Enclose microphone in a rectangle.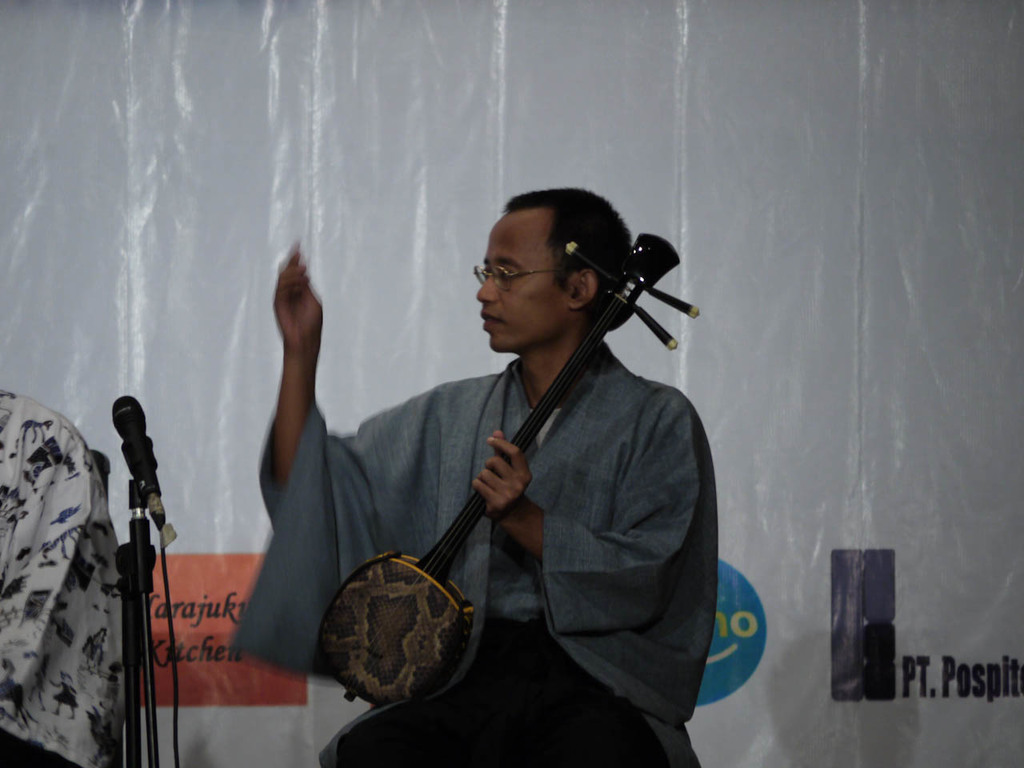
<box>102,389,179,554</box>.
